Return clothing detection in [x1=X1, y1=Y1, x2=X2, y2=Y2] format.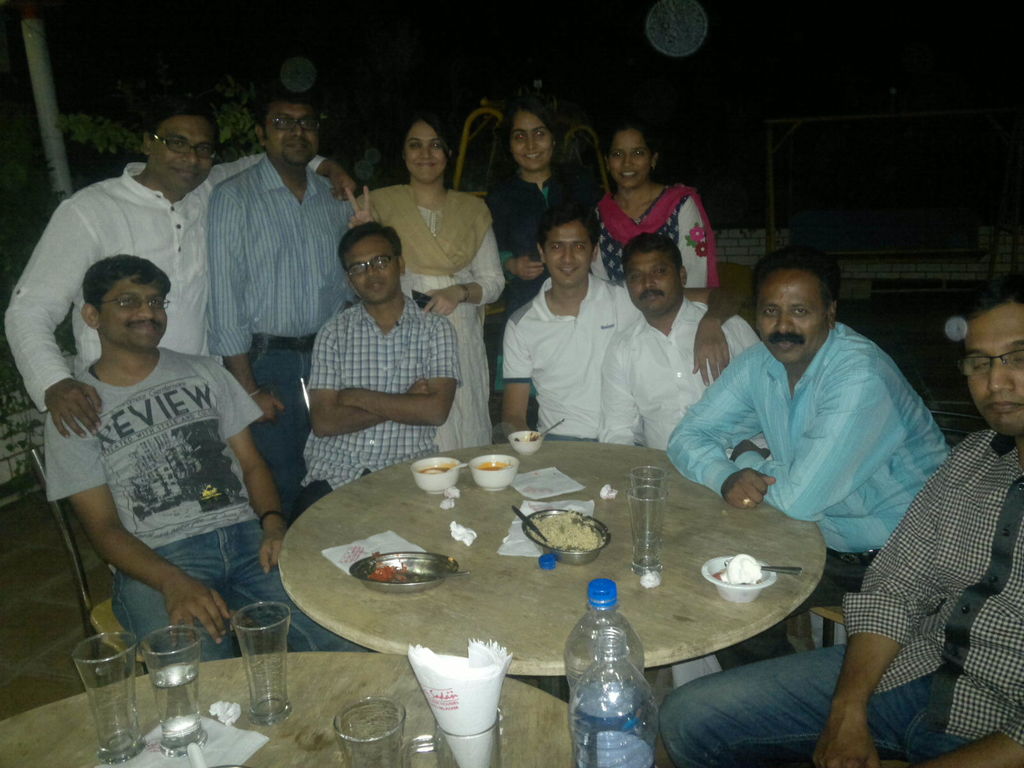
[x1=505, y1=257, x2=637, y2=449].
